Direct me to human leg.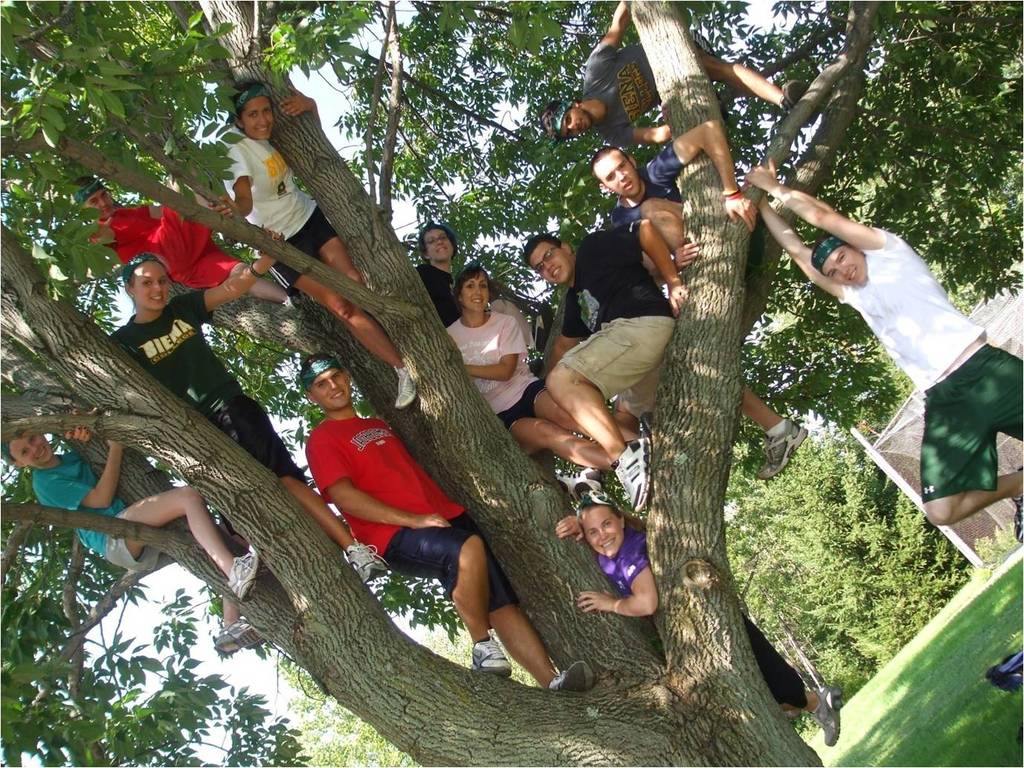
Direction: [141,154,216,264].
